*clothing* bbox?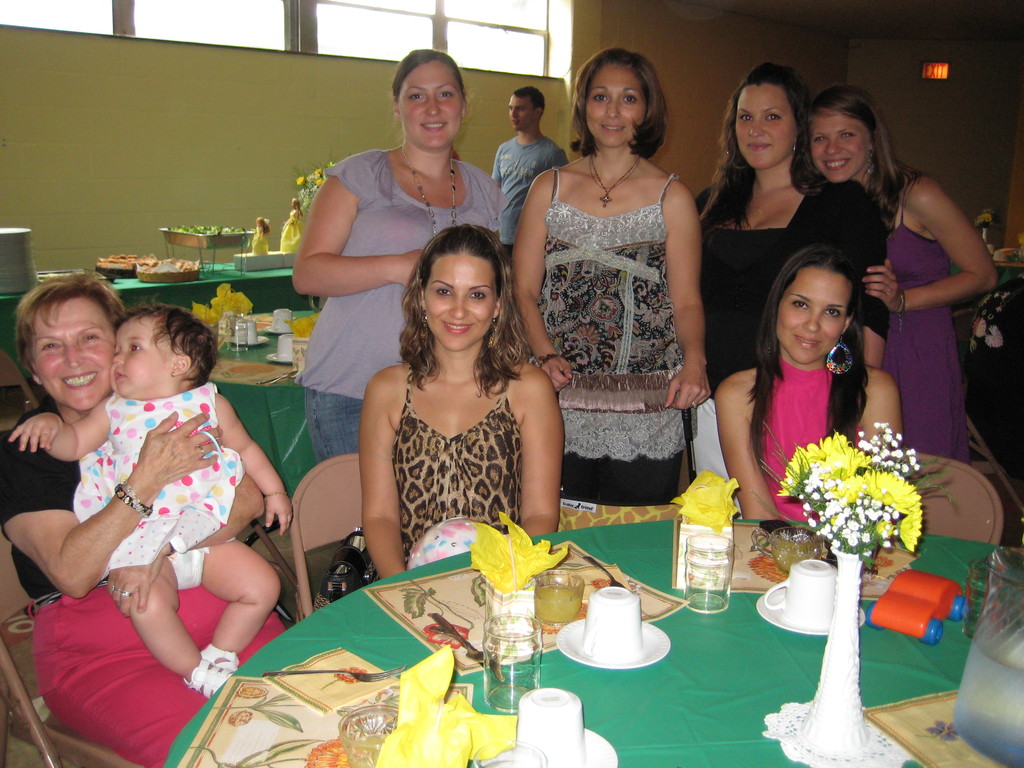
(491, 136, 570, 218)
